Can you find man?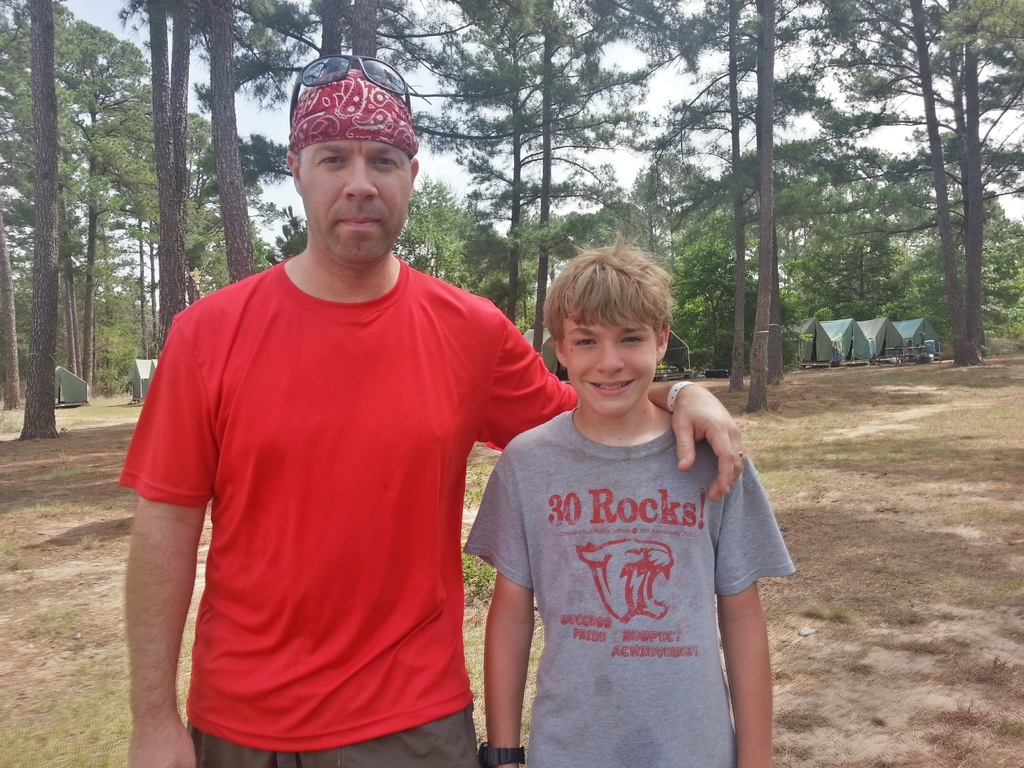
Yes, bounding box: detection(113, 40, 739, 767).
